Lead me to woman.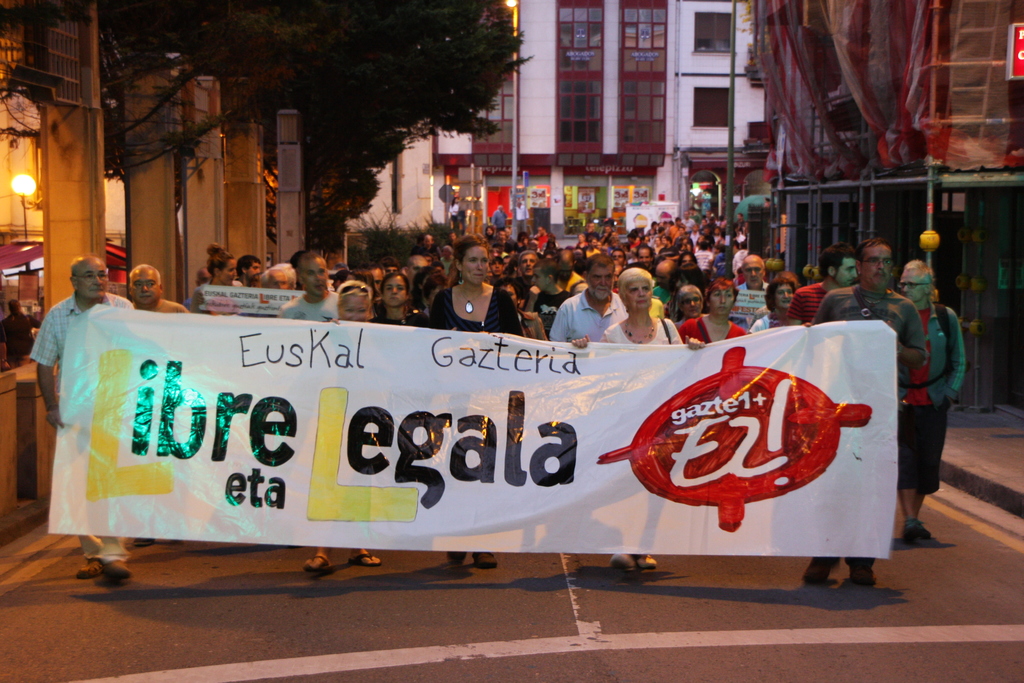
Lead to locate(677, 278, 744, 350).
